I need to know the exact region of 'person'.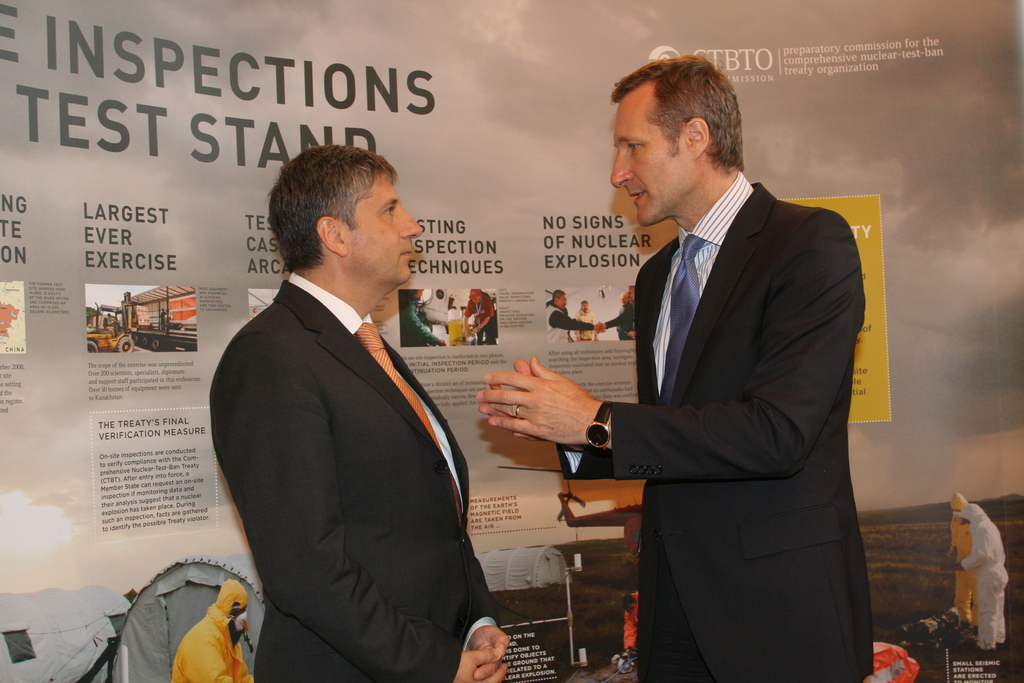
Region: bbox=[621, 594, 641, 657].
